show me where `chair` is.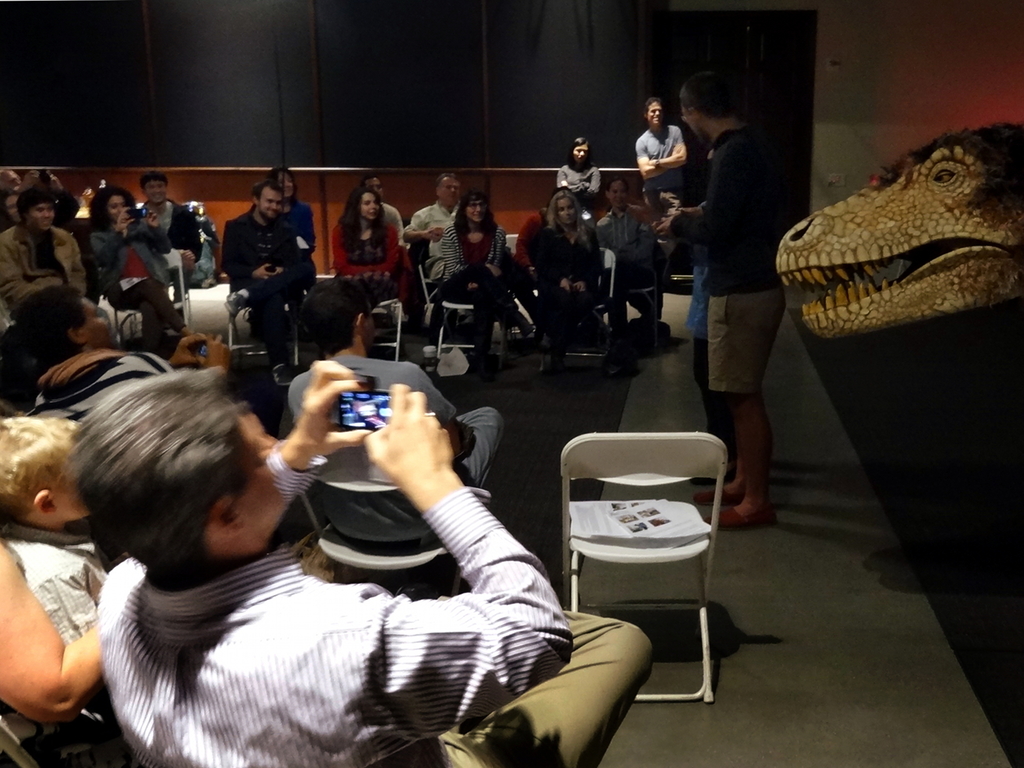
`chair` is at [224,287,300,360].
